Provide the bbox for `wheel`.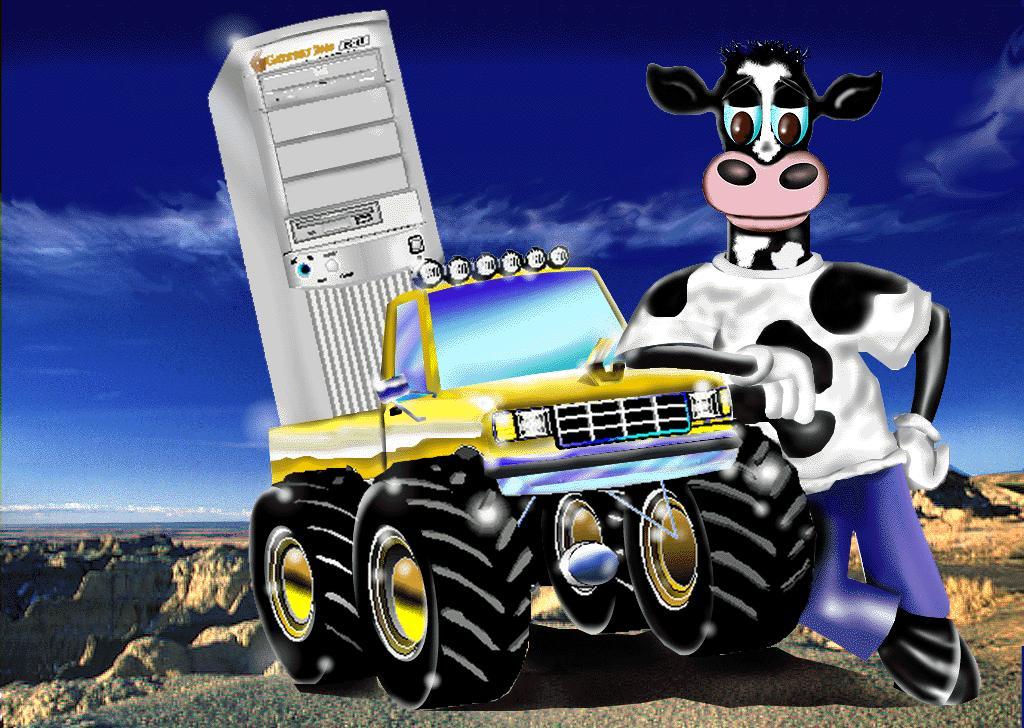
detection(626, 430, 820, 667).
